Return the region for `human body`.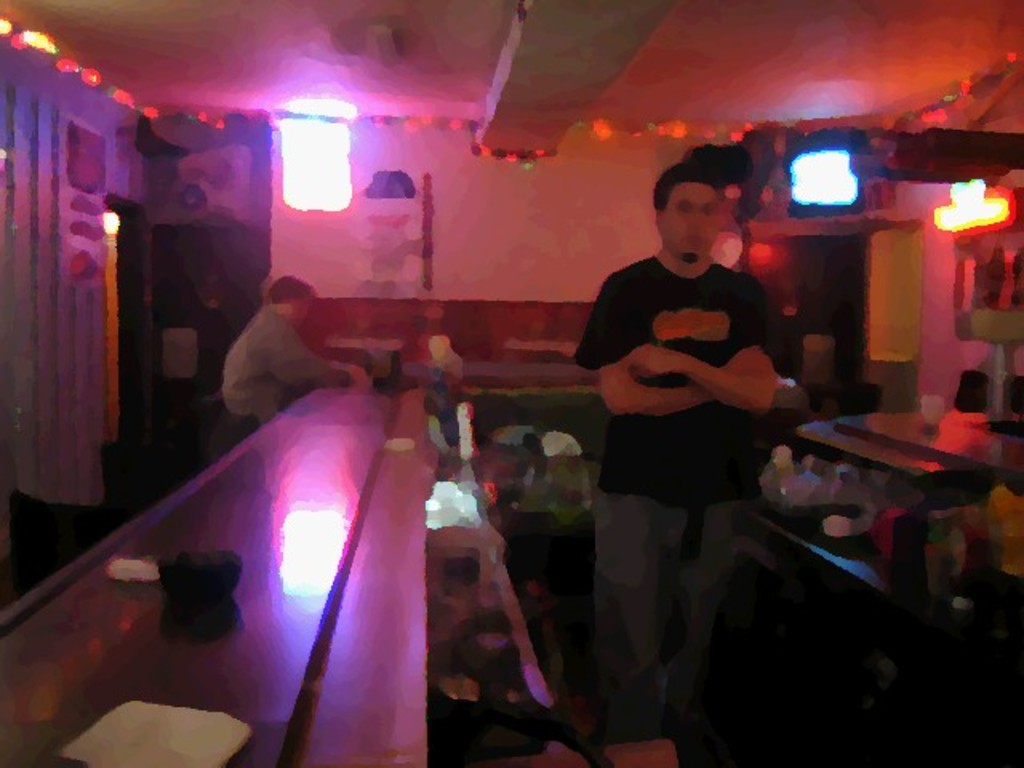
locate(568, 134, 816, 760).
